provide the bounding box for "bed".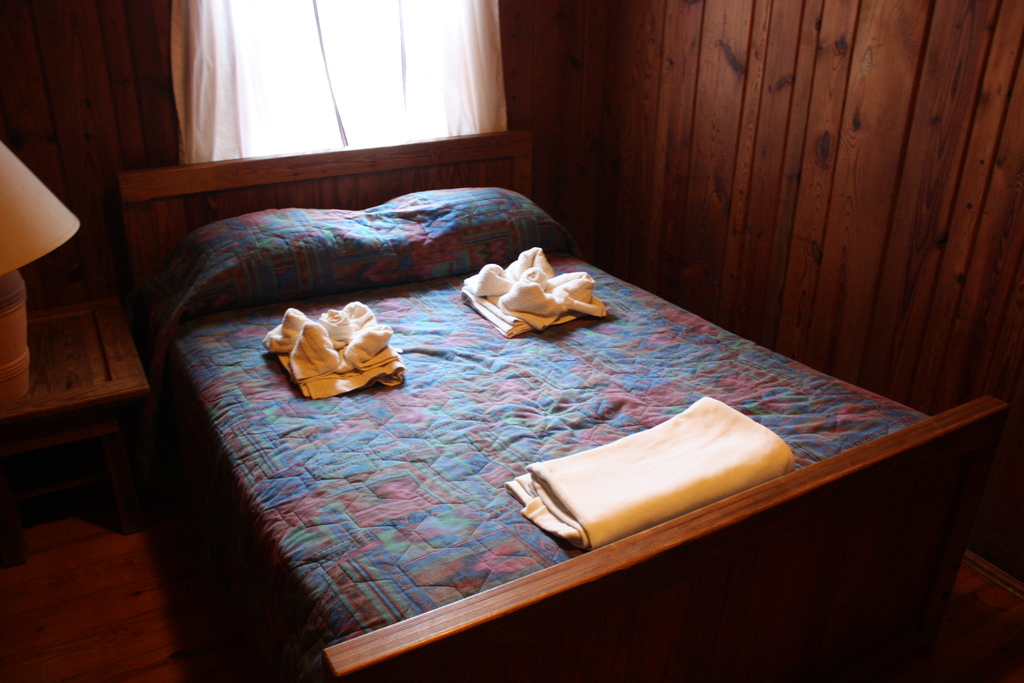
(110,126,1014,682).
